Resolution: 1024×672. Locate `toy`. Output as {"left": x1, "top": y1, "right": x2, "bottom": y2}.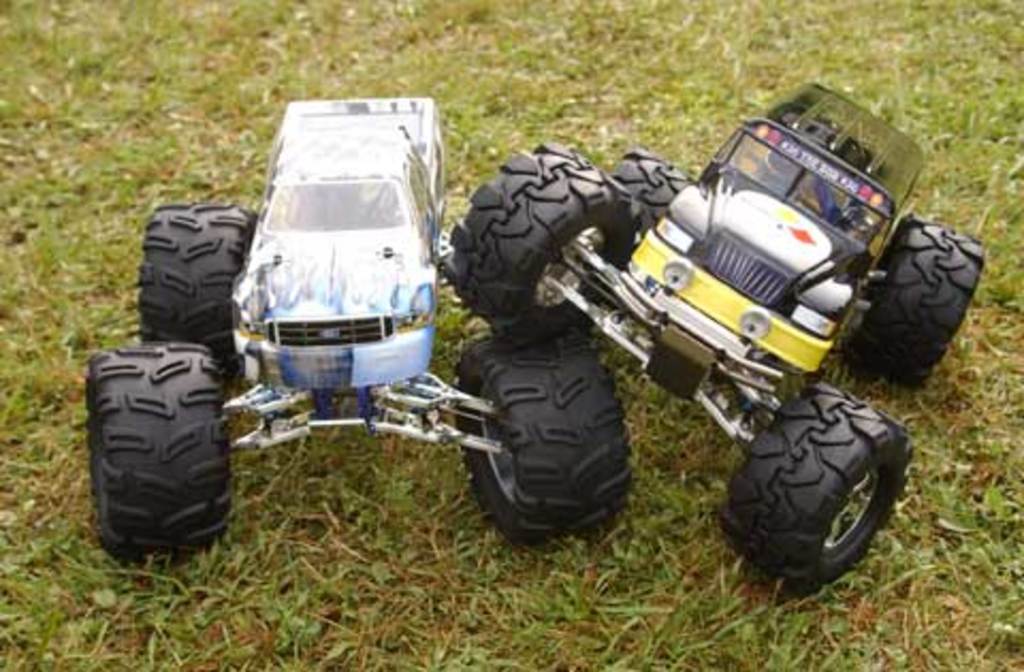
{"left": 77, "top": 98, "right": 623, "bottom": 570}.
